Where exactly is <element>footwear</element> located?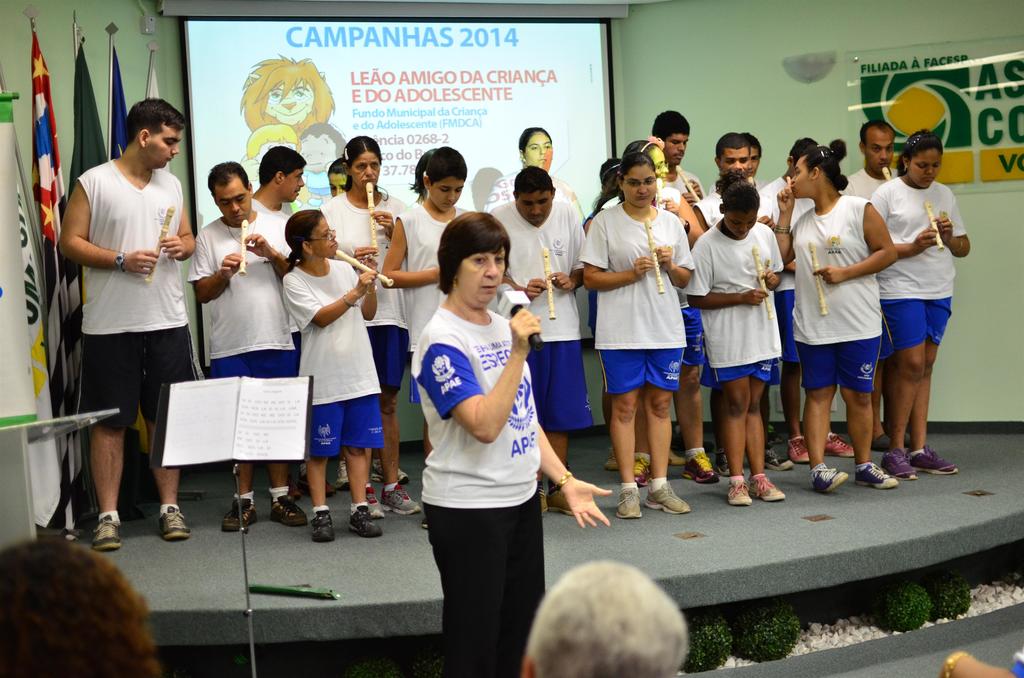
Its bounding box is 378 486 424 512.
